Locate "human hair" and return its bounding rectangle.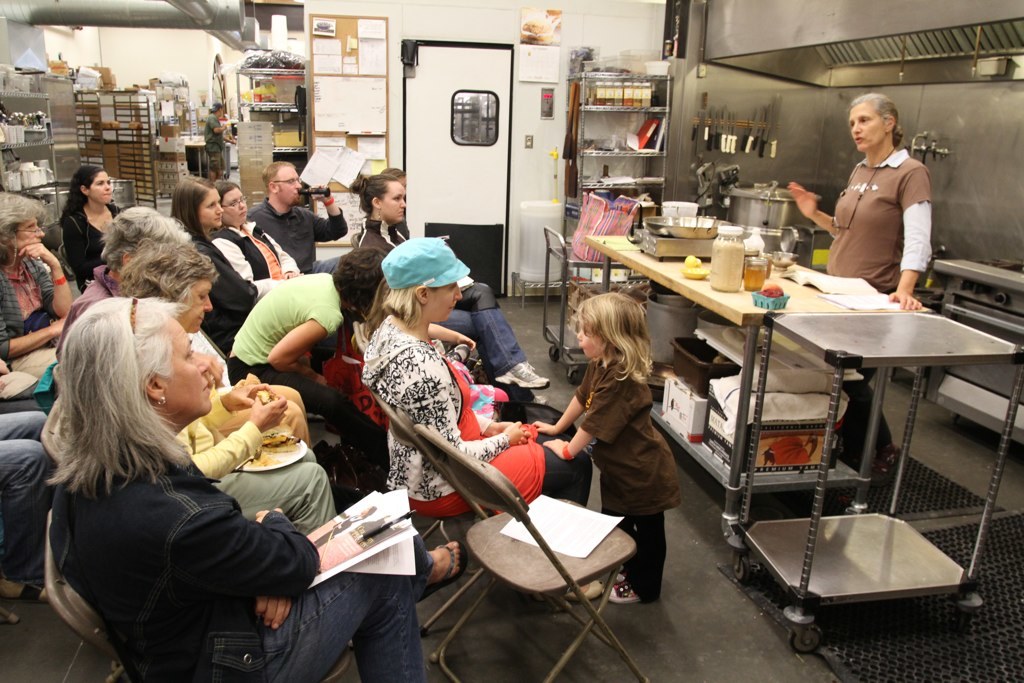
select_region(358, 175, 395, 210).
